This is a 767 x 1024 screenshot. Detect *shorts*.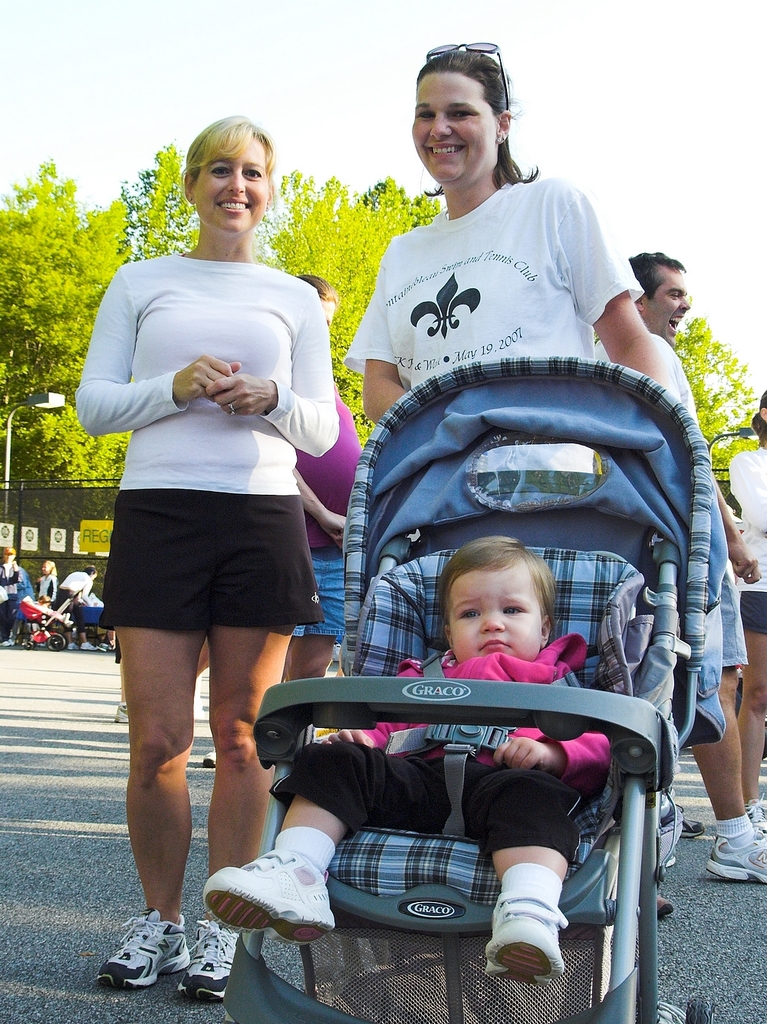
(290, 548, 346, 638).
